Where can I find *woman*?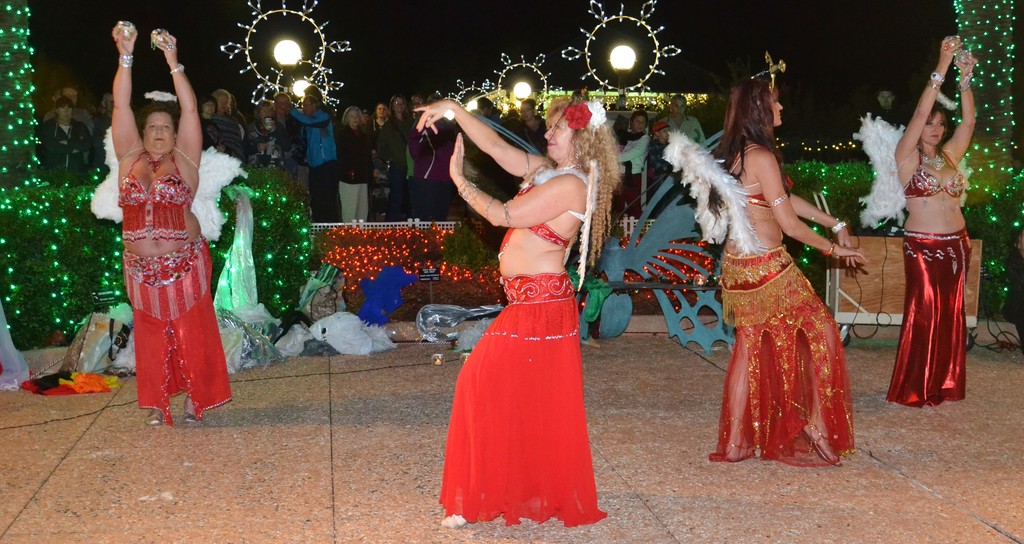
You can find it at {"x1": 38, "y1": 96, "x2": 91, "y2": 171}.
